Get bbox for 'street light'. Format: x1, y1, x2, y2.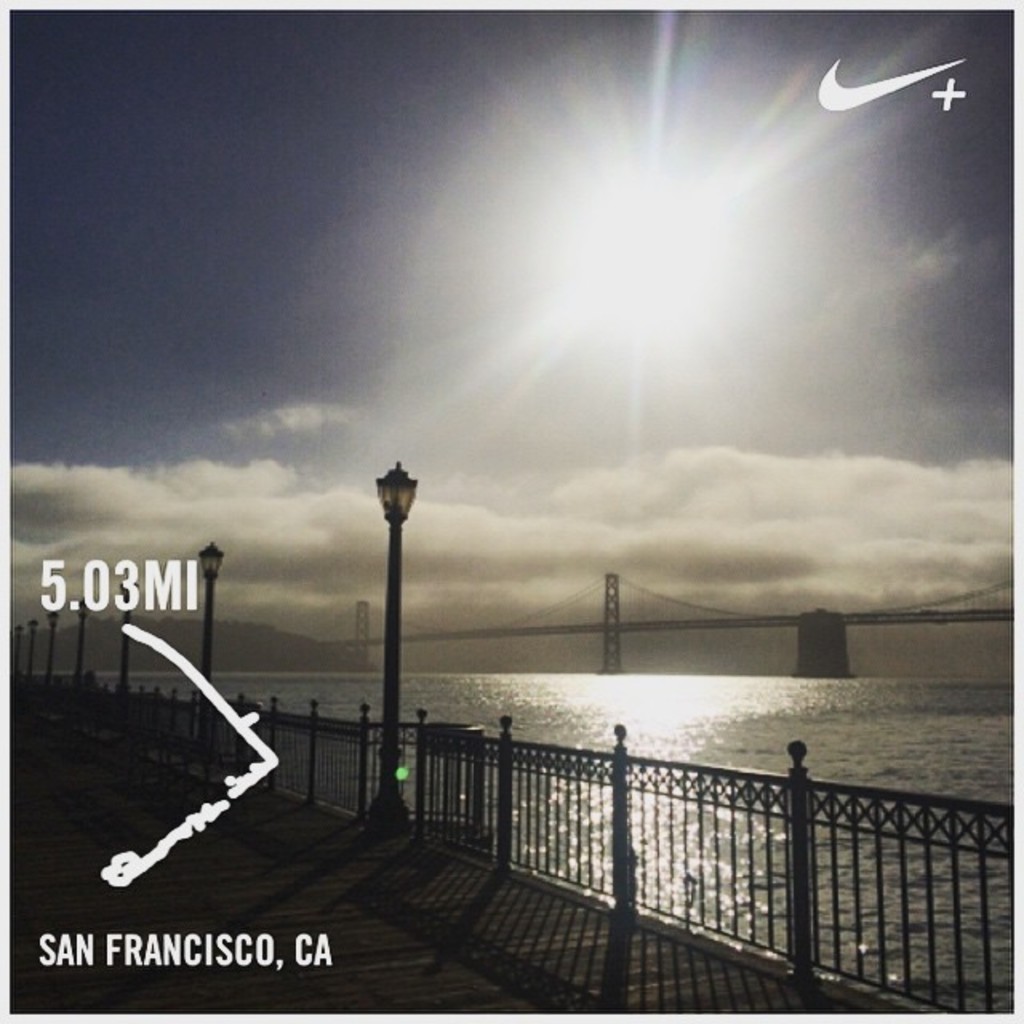
78, 595, 94, 693.
